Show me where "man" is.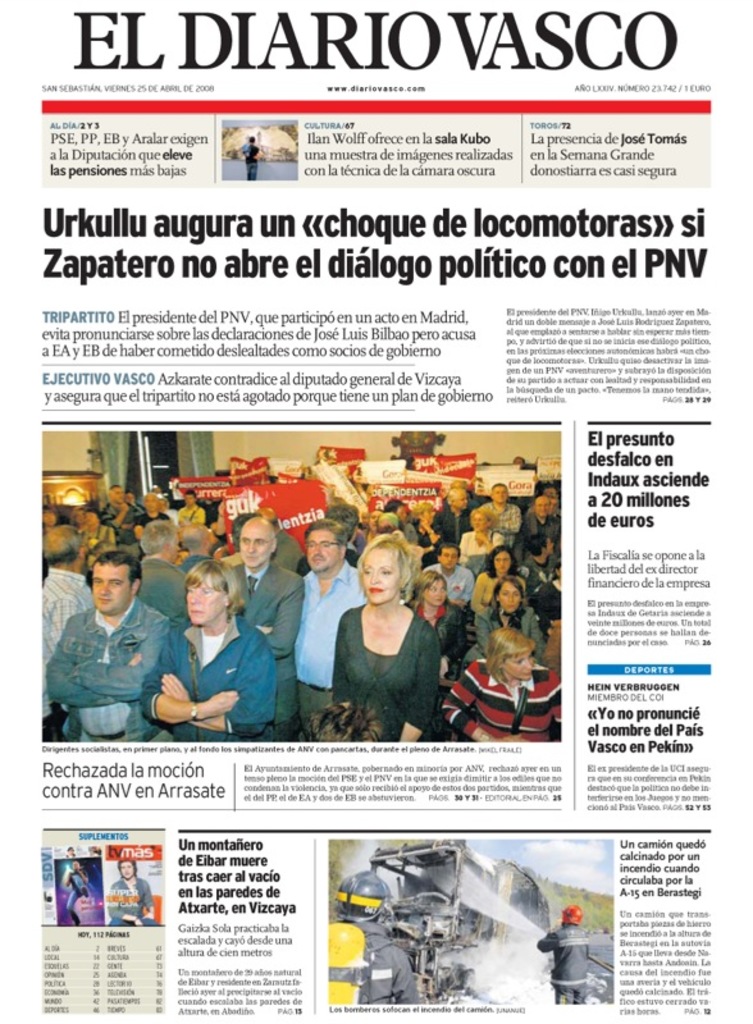
"man" is at x1=535, y1=905, x2=589, y2=1004.
